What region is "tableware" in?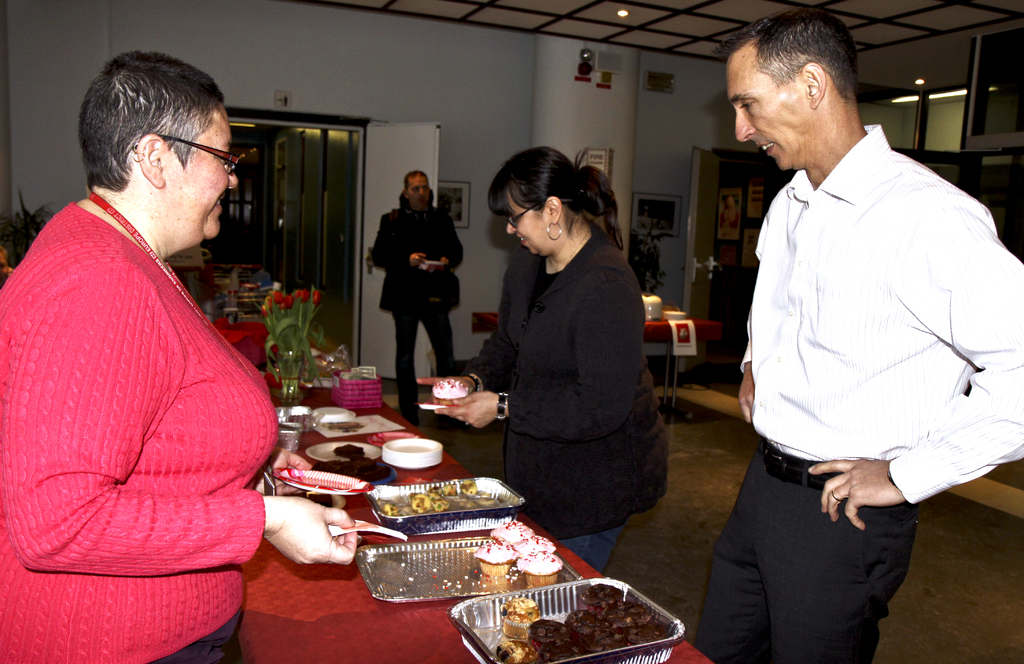
x1=641, y1=292, x2=662, y2=324.
